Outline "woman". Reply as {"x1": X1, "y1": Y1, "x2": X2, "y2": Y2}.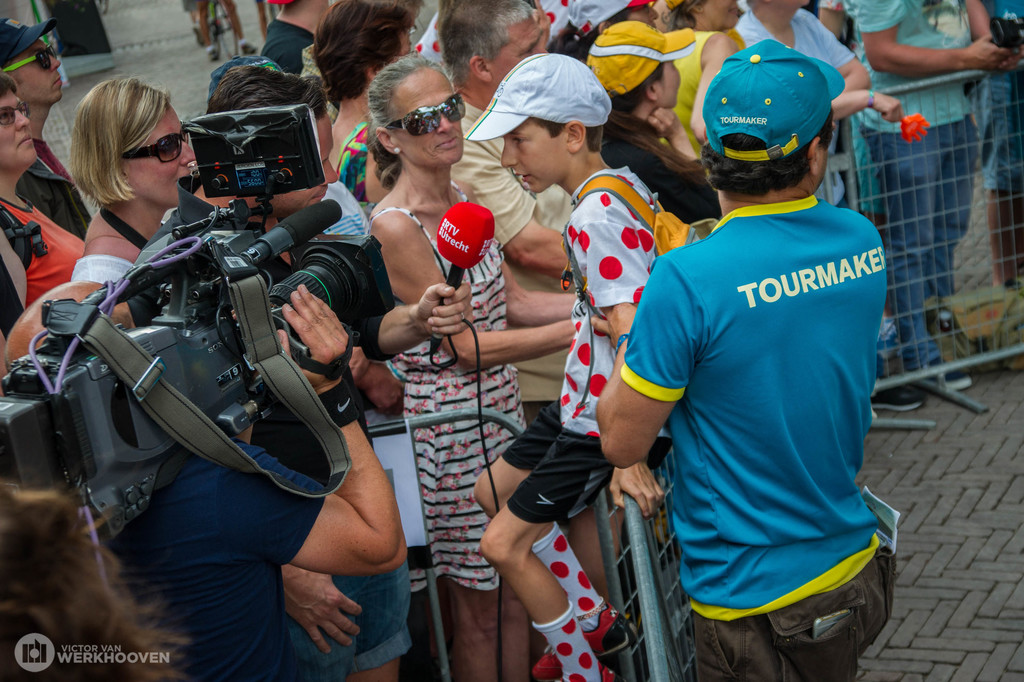
{"x1": 730, "y1": 0, "x2": 922, "y2": 409}.
